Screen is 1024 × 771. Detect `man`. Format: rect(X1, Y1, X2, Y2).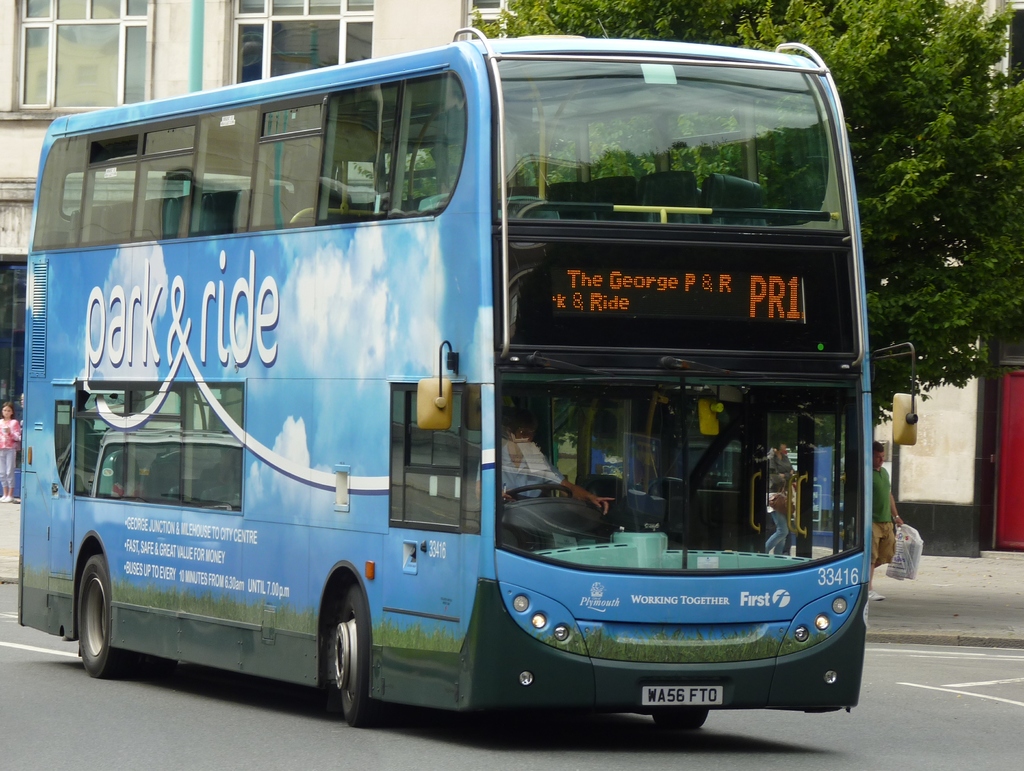
rect(872, 442, 902, 603).
